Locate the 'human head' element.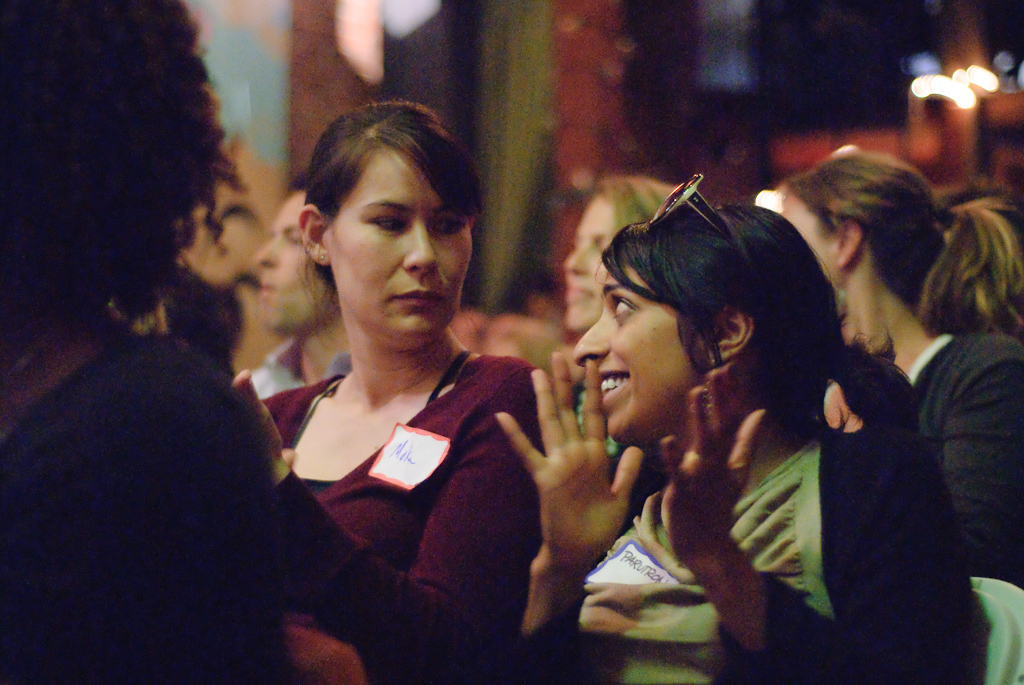
Element bbox: select_region(557, 176, 670, 337).
